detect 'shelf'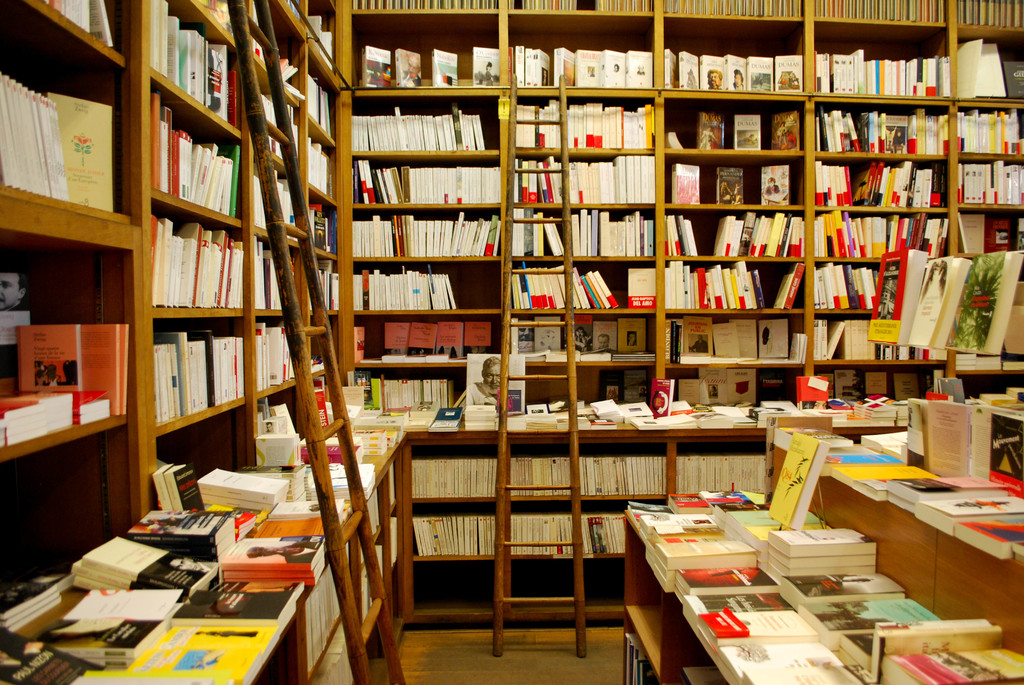
bbox=(660, 0, 808, 21)
